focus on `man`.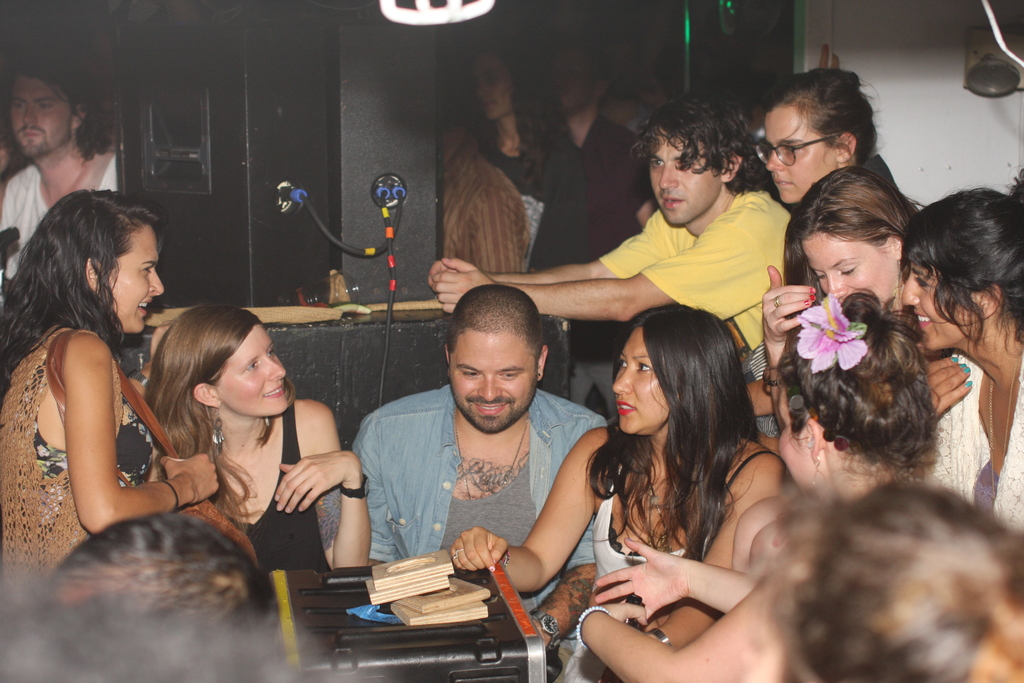
Focused at crop(0, 53, 122, 299).
